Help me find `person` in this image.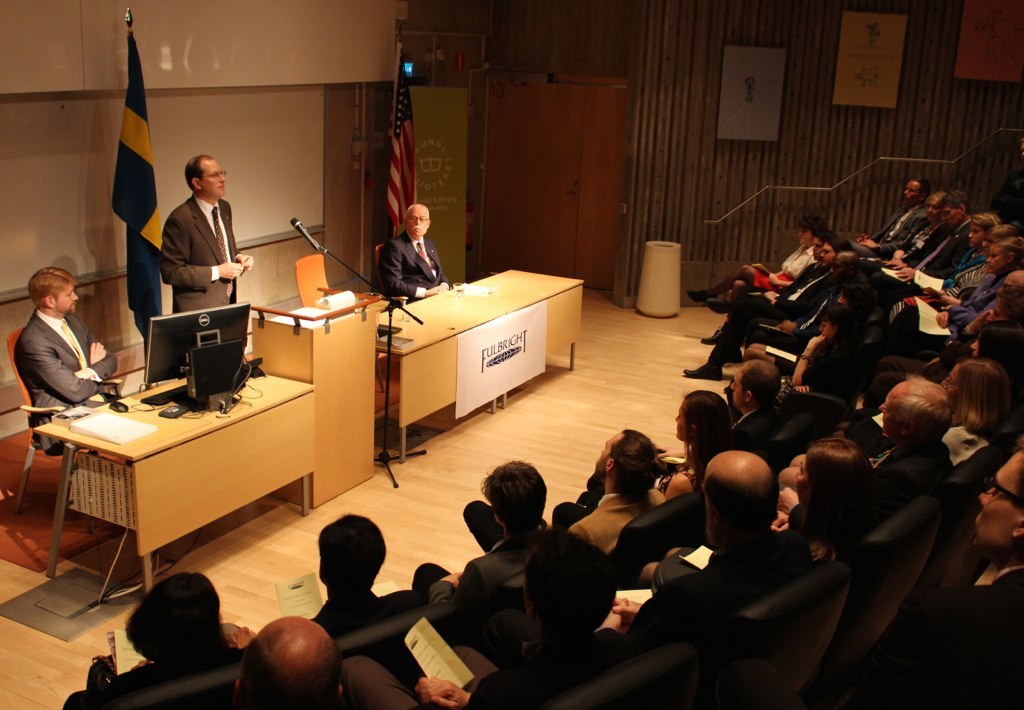
Found it: box=[380, 203, 456, 303].
